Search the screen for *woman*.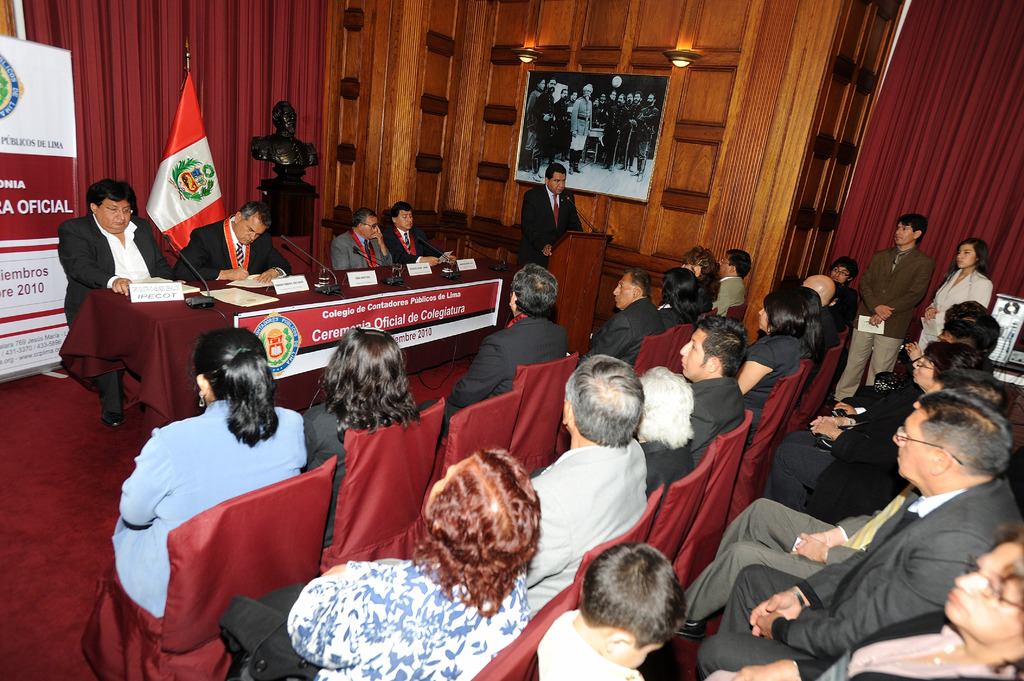
Found at box(740, 291, 803, 397).
